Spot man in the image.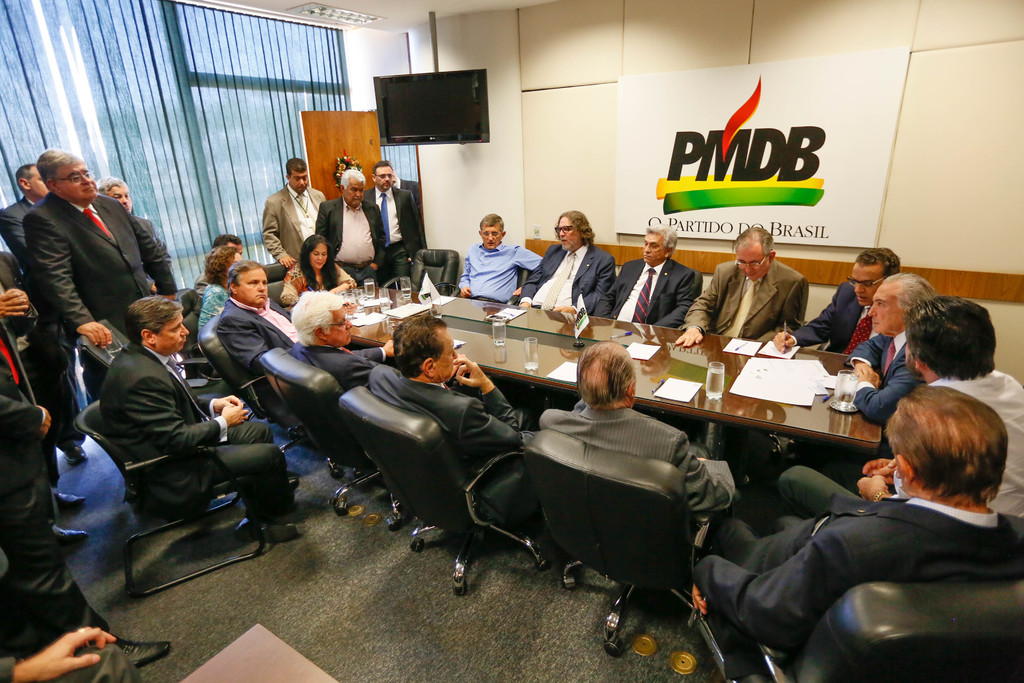
man found at 671,391,1023,623.
